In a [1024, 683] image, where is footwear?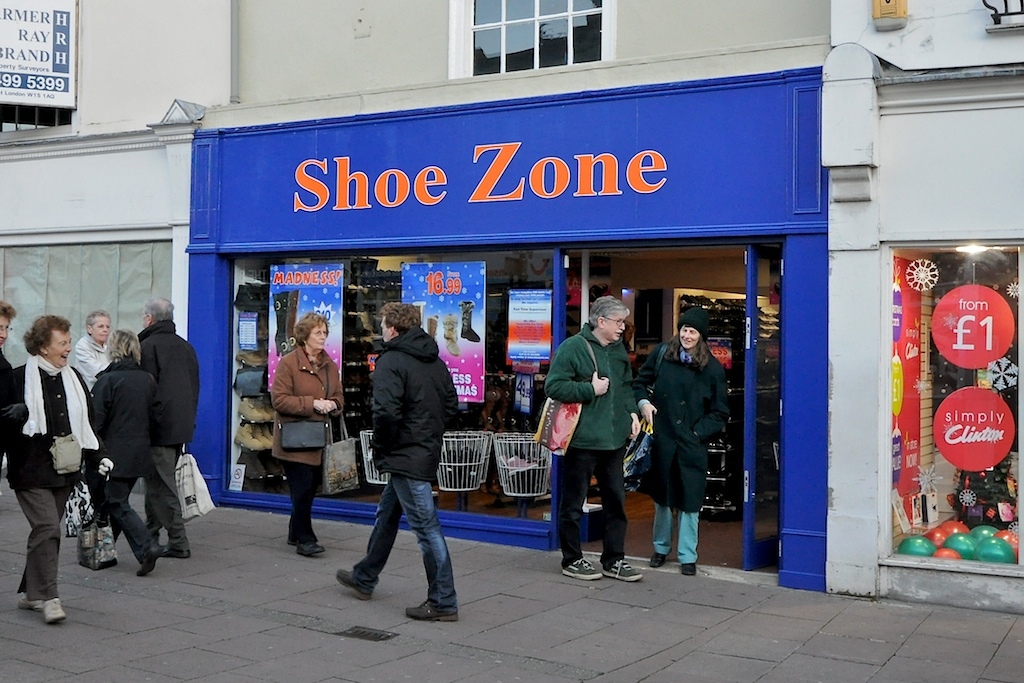
x1=652, y1=554, x2=660, y2=568.
